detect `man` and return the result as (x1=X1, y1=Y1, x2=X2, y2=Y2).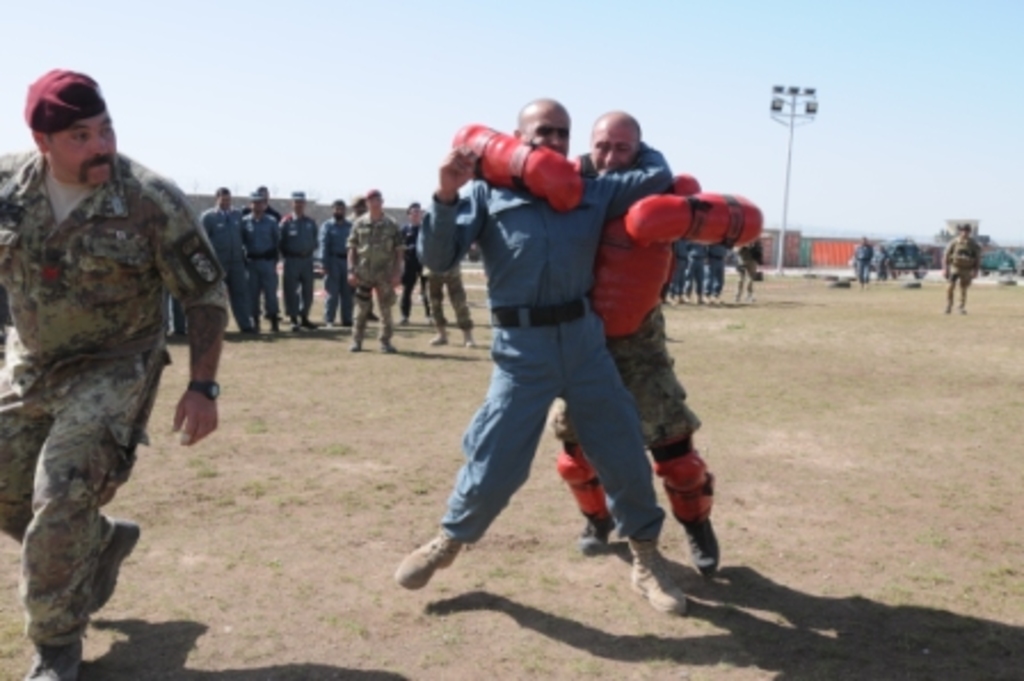
(x1=683, y1=242, x2=706, y2=304).
